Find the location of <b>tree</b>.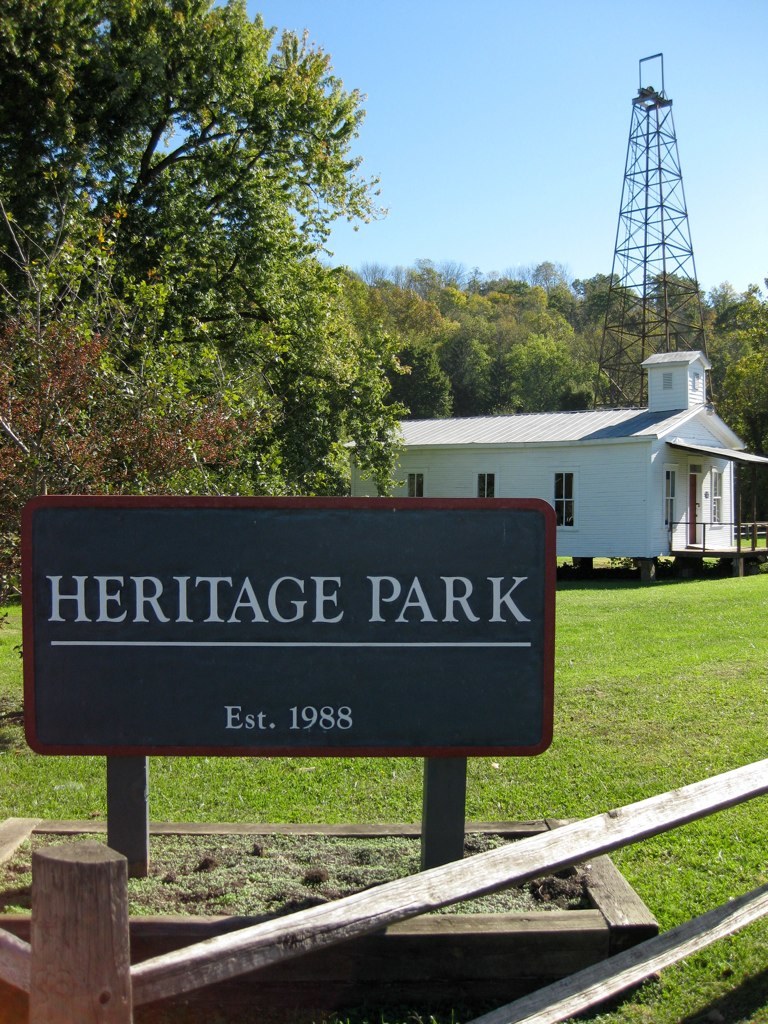
Location: (613, 289, 679, 401).
